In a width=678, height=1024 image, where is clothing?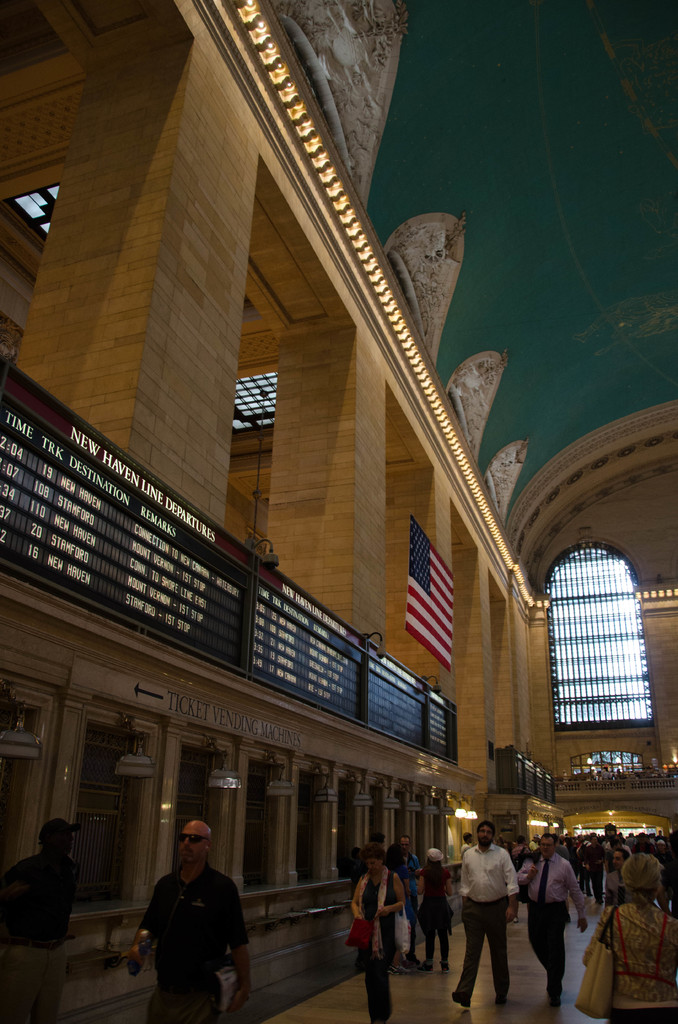
rect(526, 843, 581, 1004).
